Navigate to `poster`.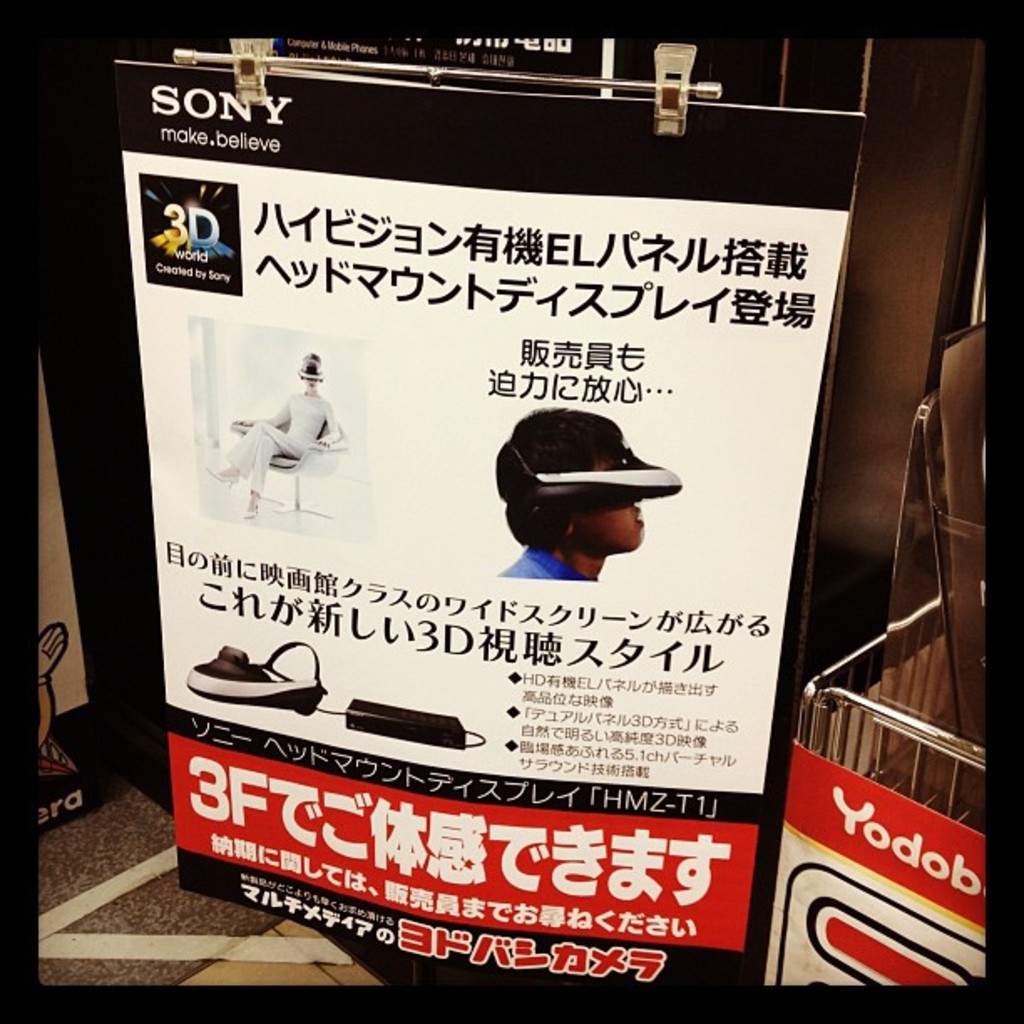
Navigation target: <bbox>23, 338, 85, 828</bbox>.
